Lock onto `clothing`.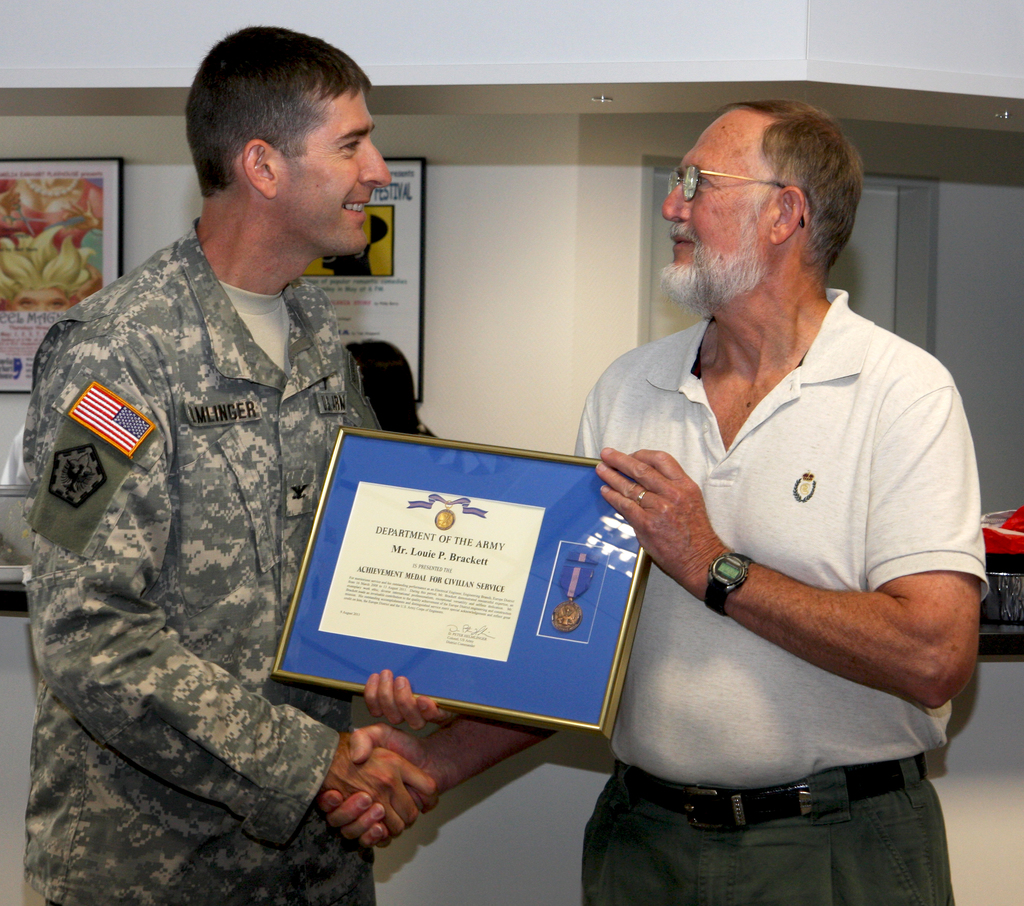
Locked: x1=574, y1=266, x2=977, y2=864.
